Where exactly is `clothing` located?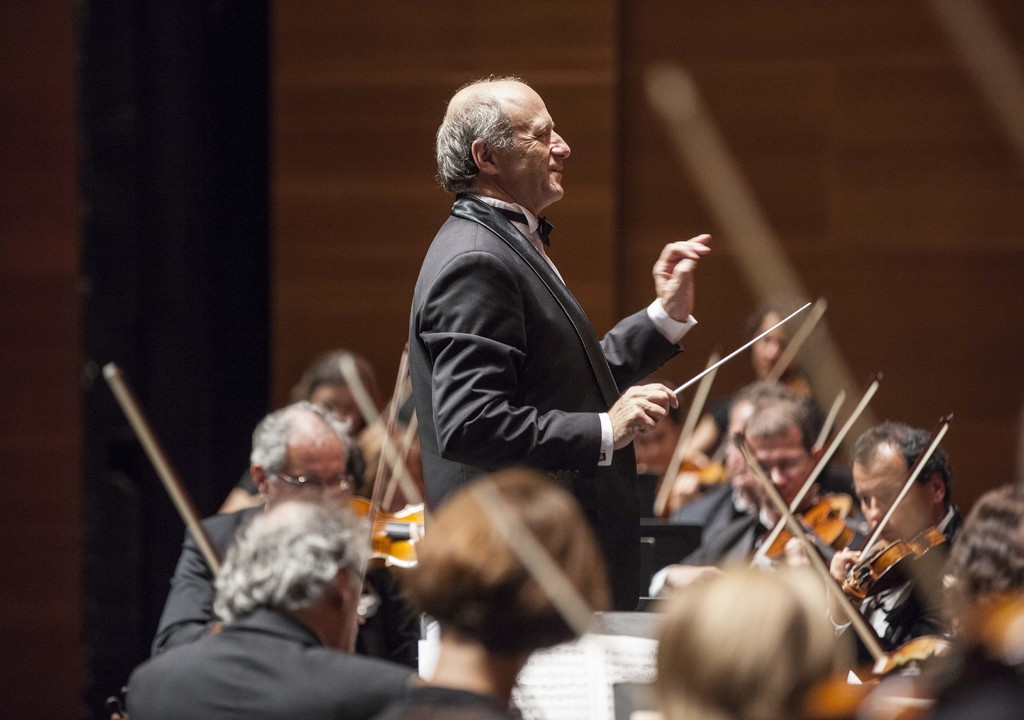
Its bounding box is 658/475/861/538.
